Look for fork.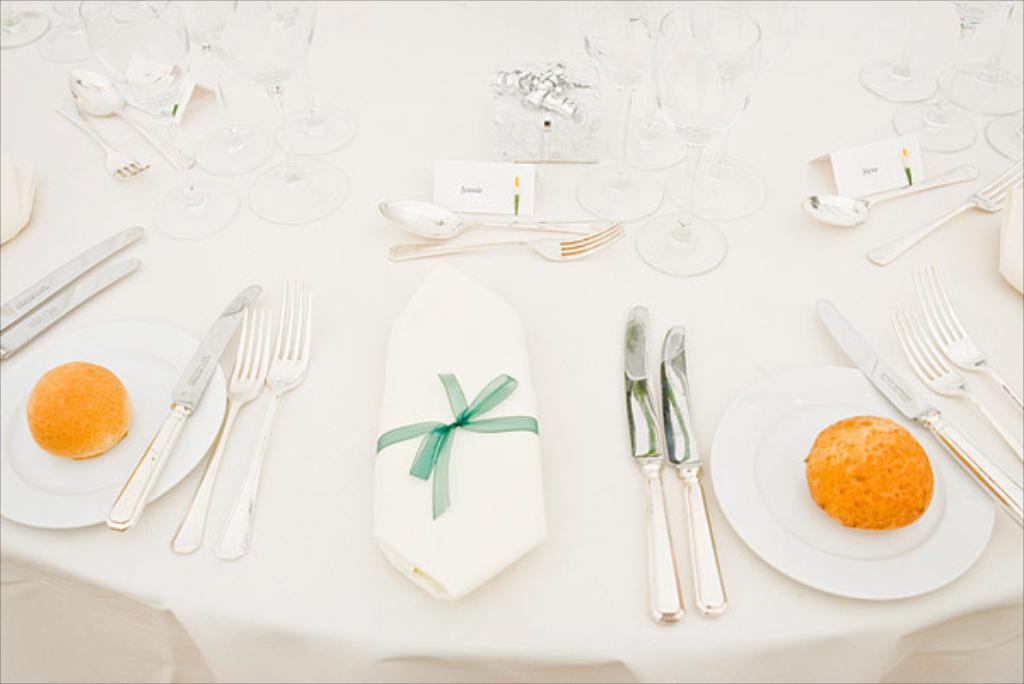
Found: box=[889, 304, 1022, 455].
